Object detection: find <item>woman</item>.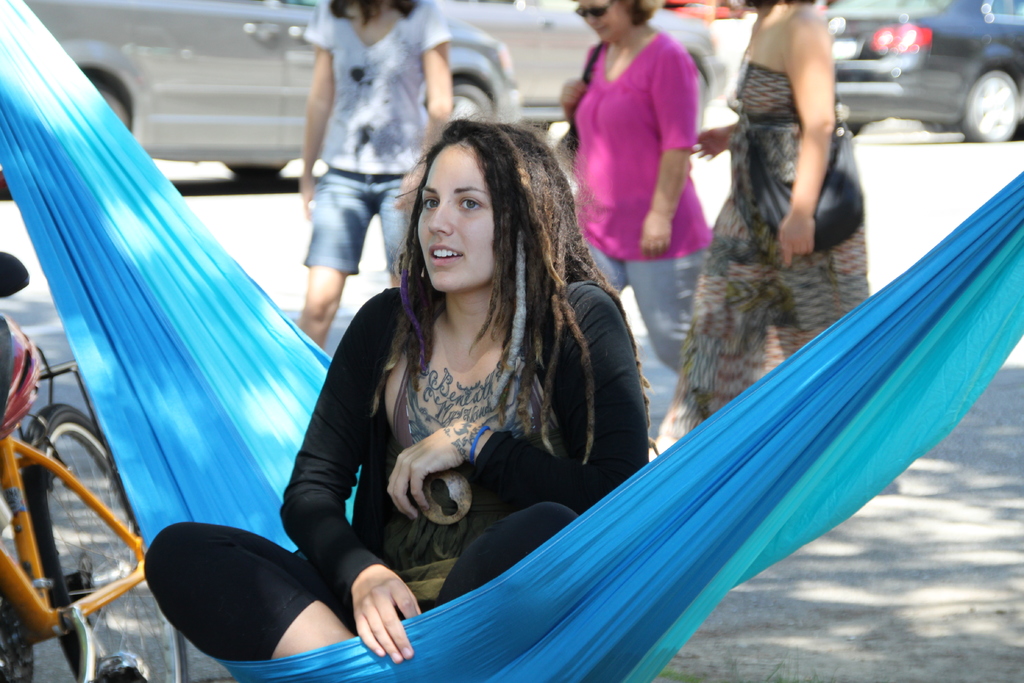
bbox=(674, 0, 883, 436).
